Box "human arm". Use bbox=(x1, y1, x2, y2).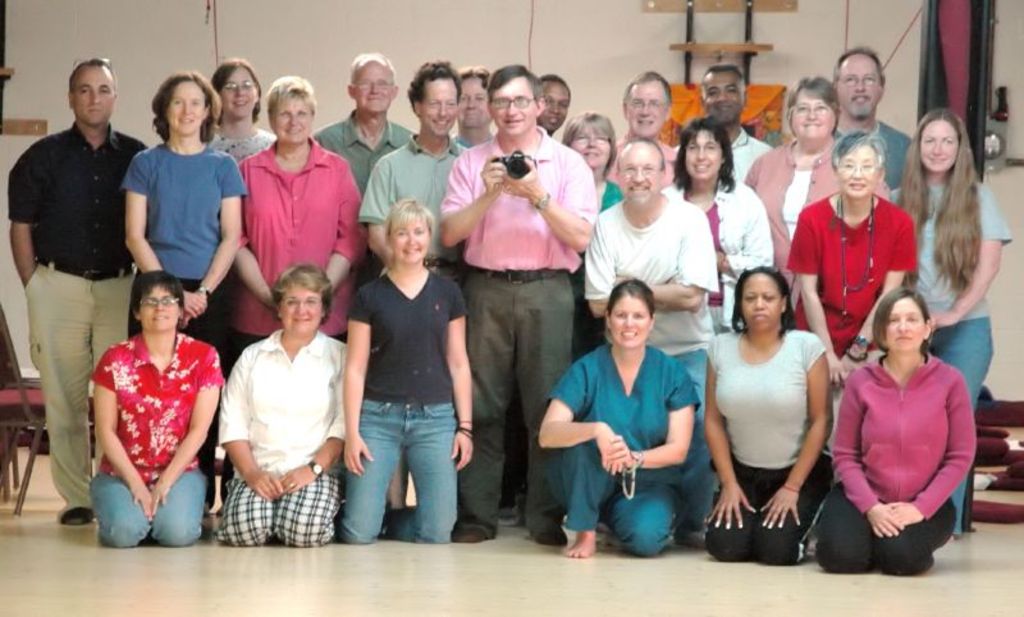
bbox=(746, 155, 762, 189).
